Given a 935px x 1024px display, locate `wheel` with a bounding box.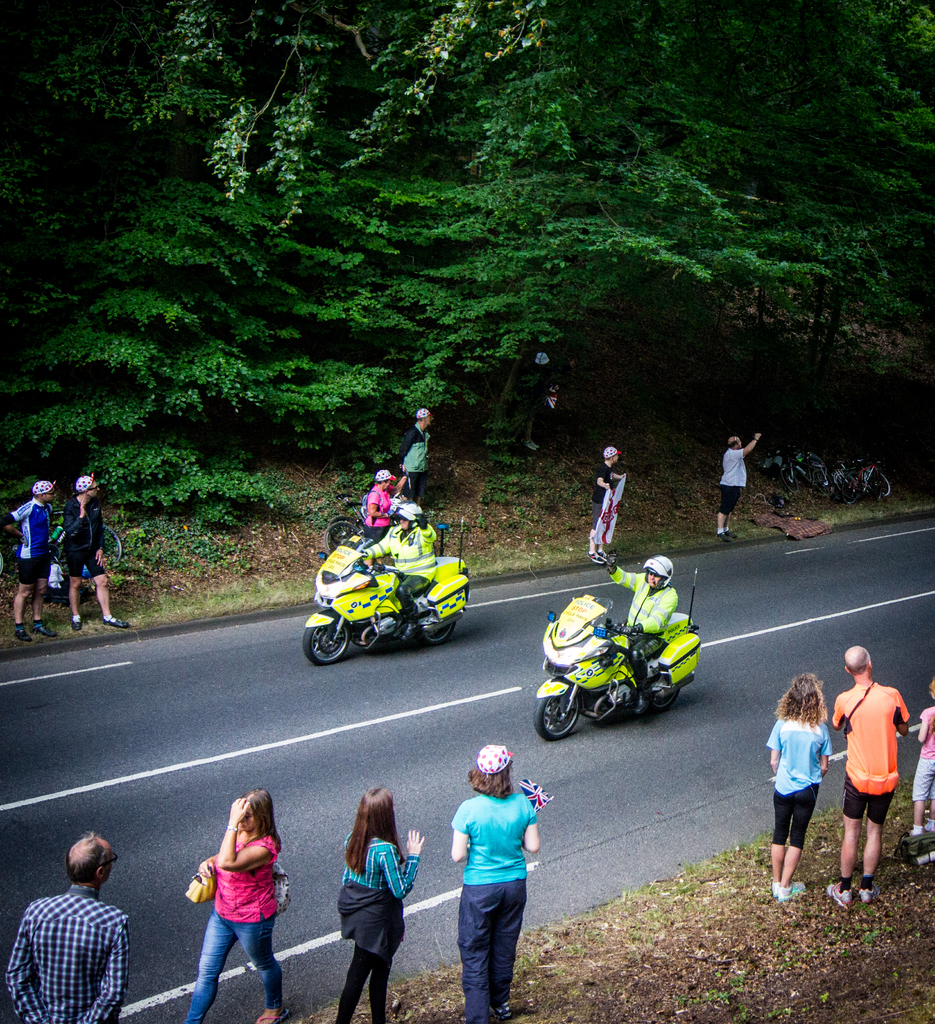
Located: 646 689 679 713.
